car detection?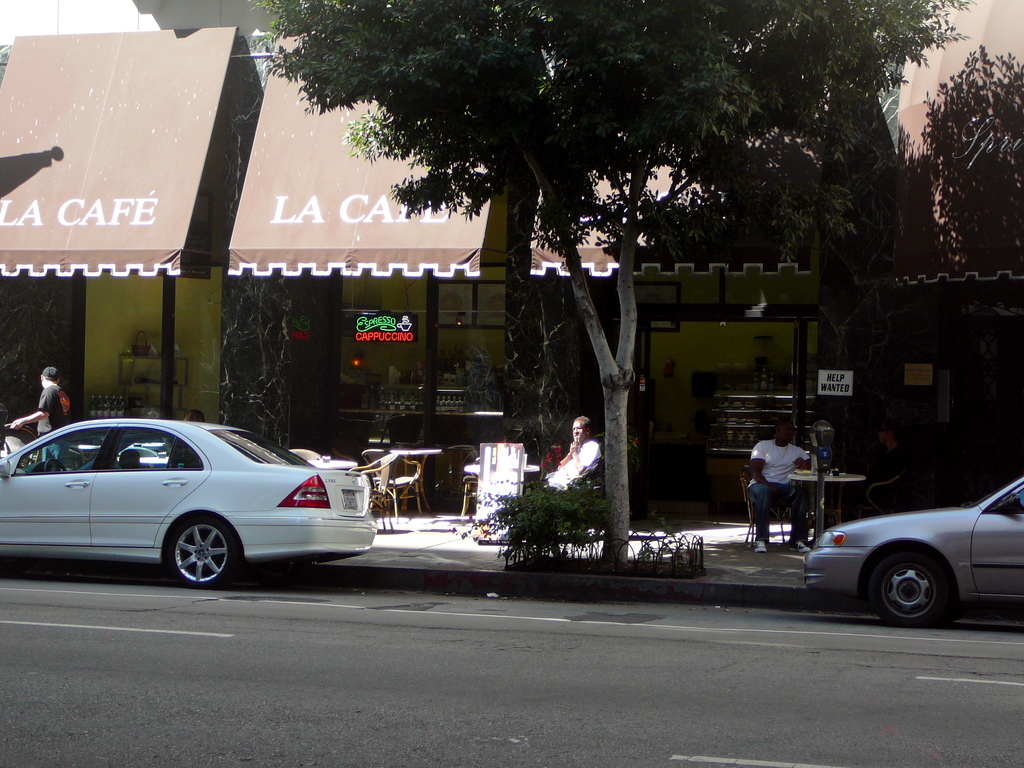
left=0, top=414, right=380, bottom=588
